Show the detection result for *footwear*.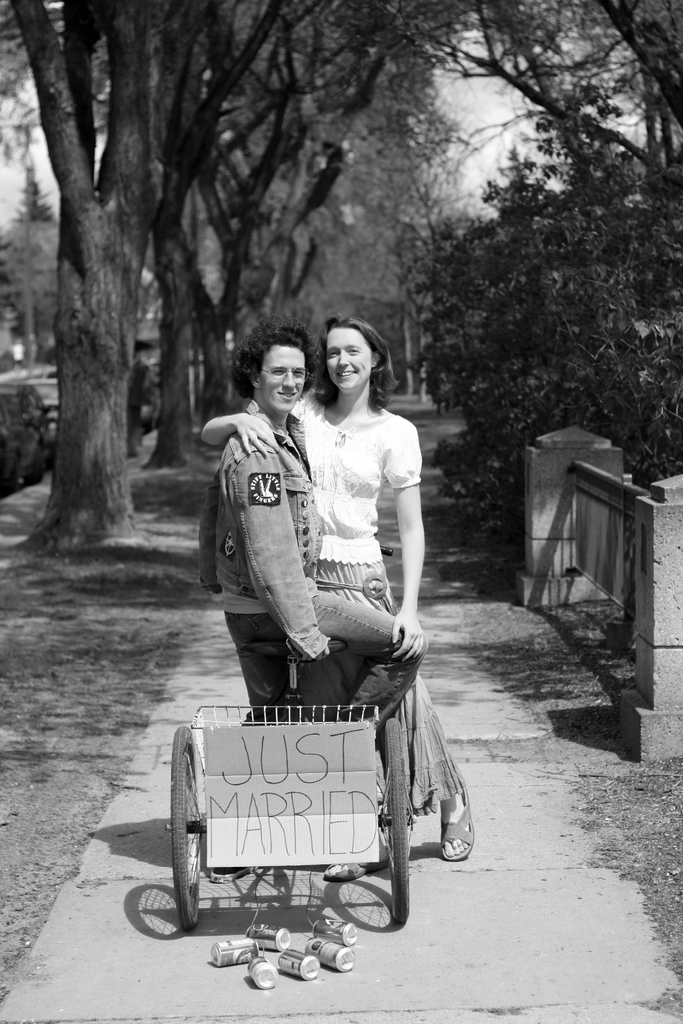
440 778 475 861.
